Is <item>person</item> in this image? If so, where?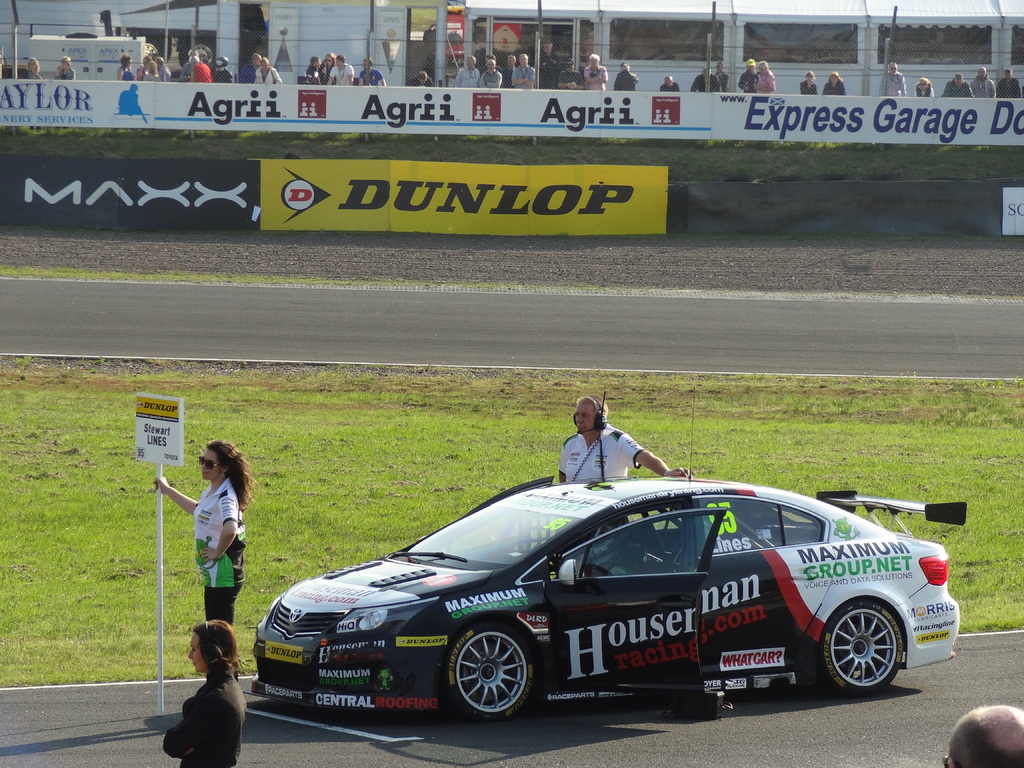
Yes, at (x1=153, y1=440, x2=251, y2=683).
